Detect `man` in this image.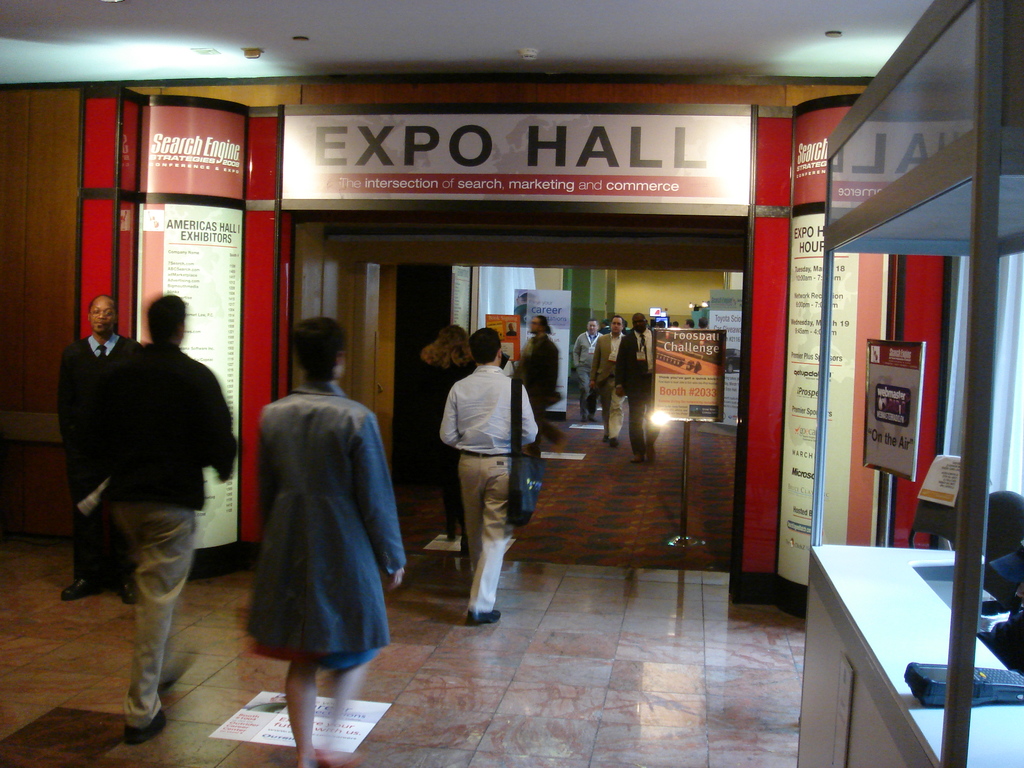
Detection: bbox=(615, 308, 655, 463).
